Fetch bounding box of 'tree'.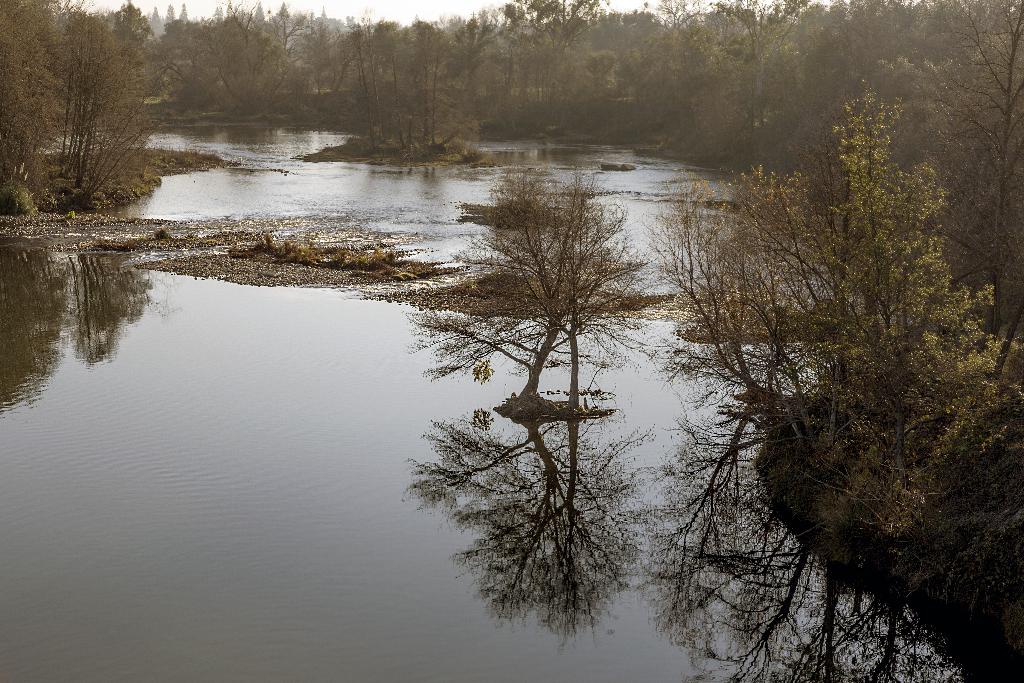
Bbox: detection(0, 0, 170, 216).
